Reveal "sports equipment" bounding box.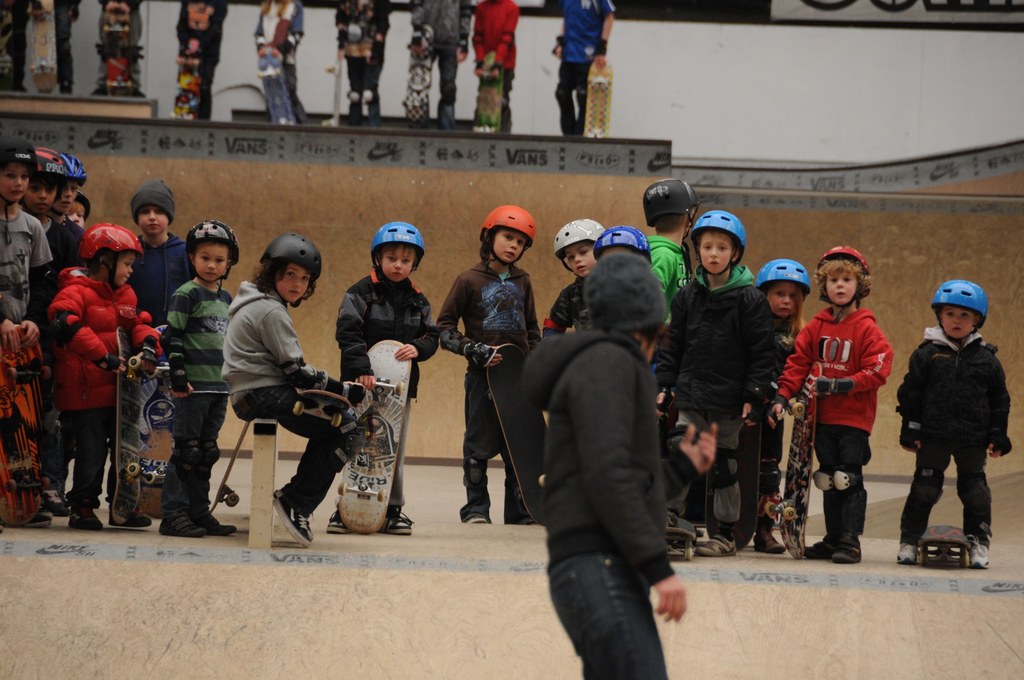
Revealed: 698 371 762 548.
